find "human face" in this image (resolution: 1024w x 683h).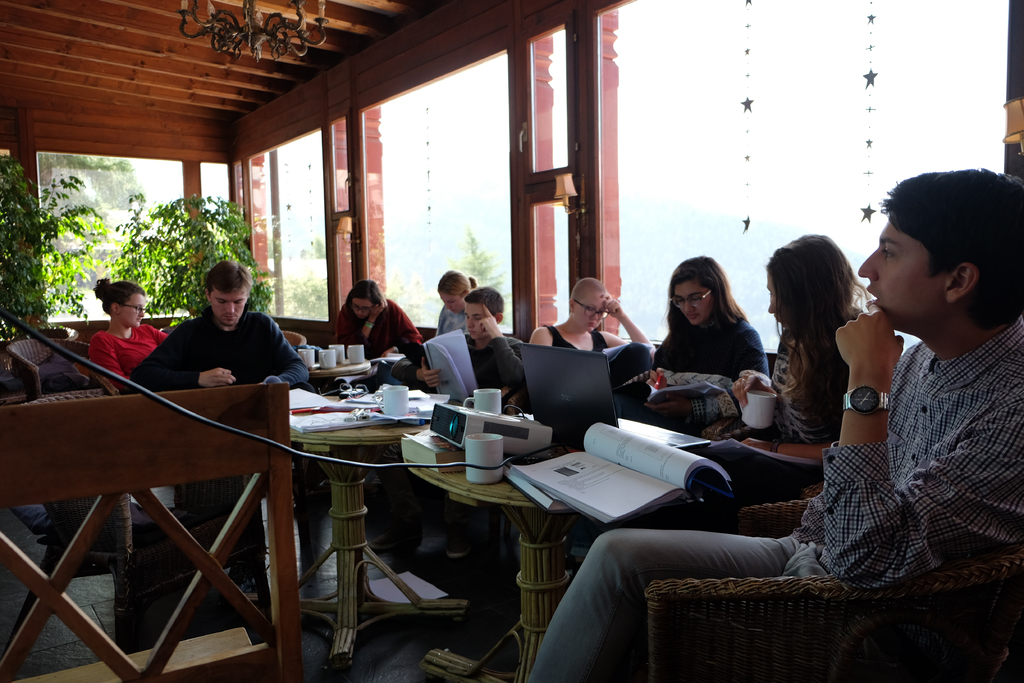
214,288,250,322.
